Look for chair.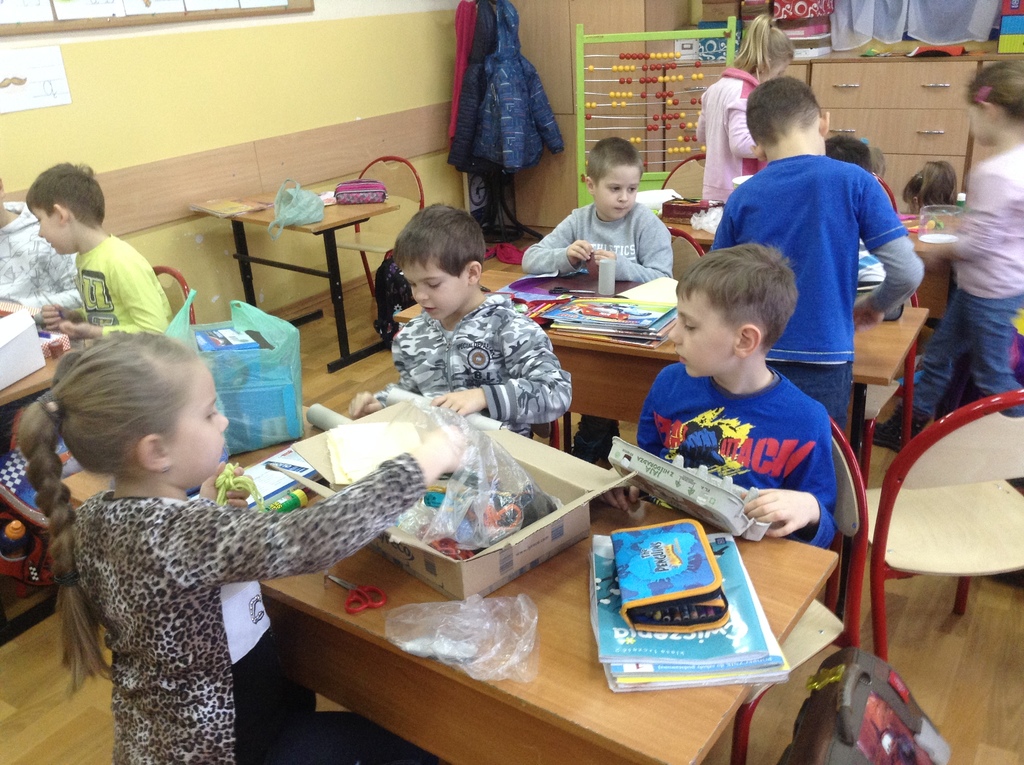
Found: [865,389,1023,662].
